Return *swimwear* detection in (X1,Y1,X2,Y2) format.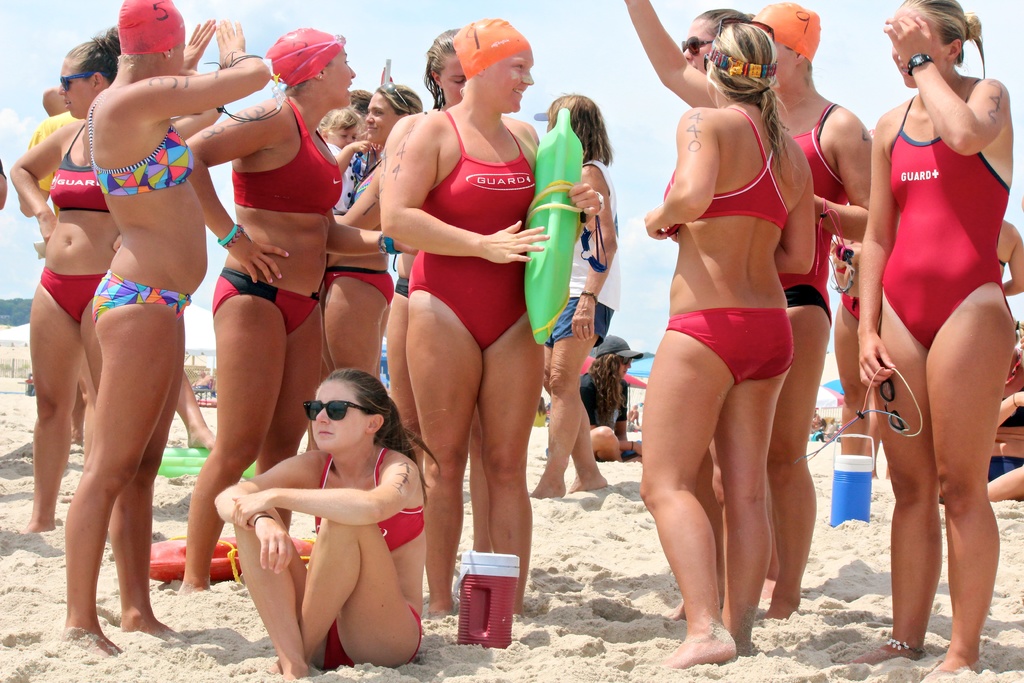
(333,155,388,235).
